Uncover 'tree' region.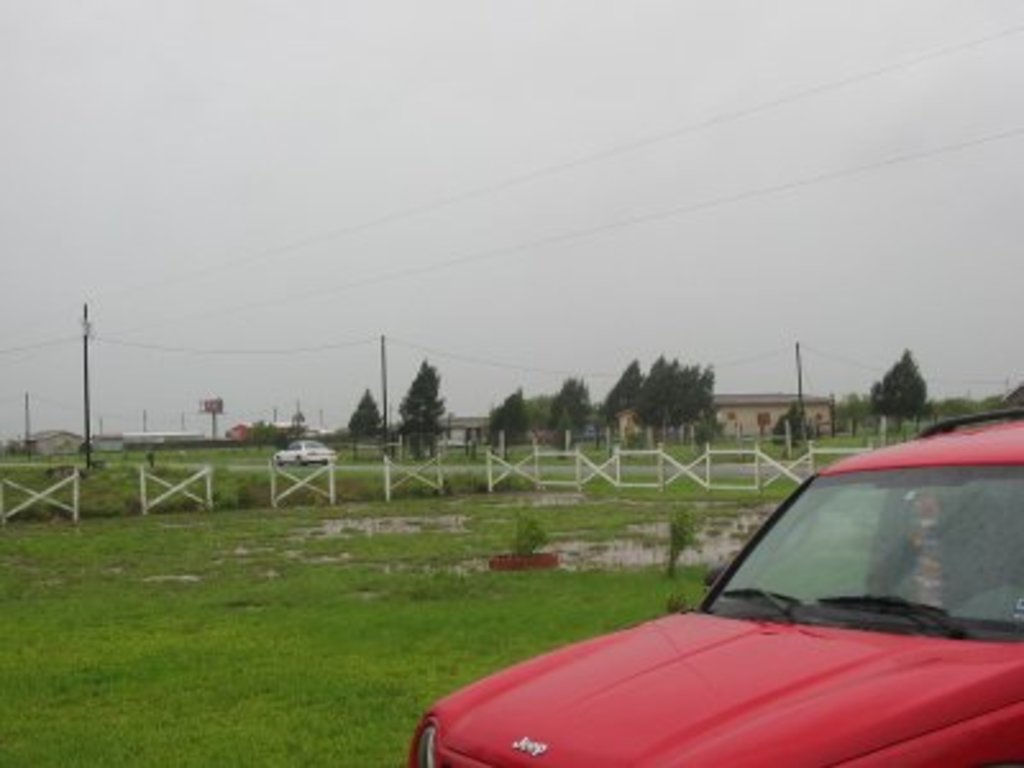
Uncovered: (643, 348, 671, 440).
